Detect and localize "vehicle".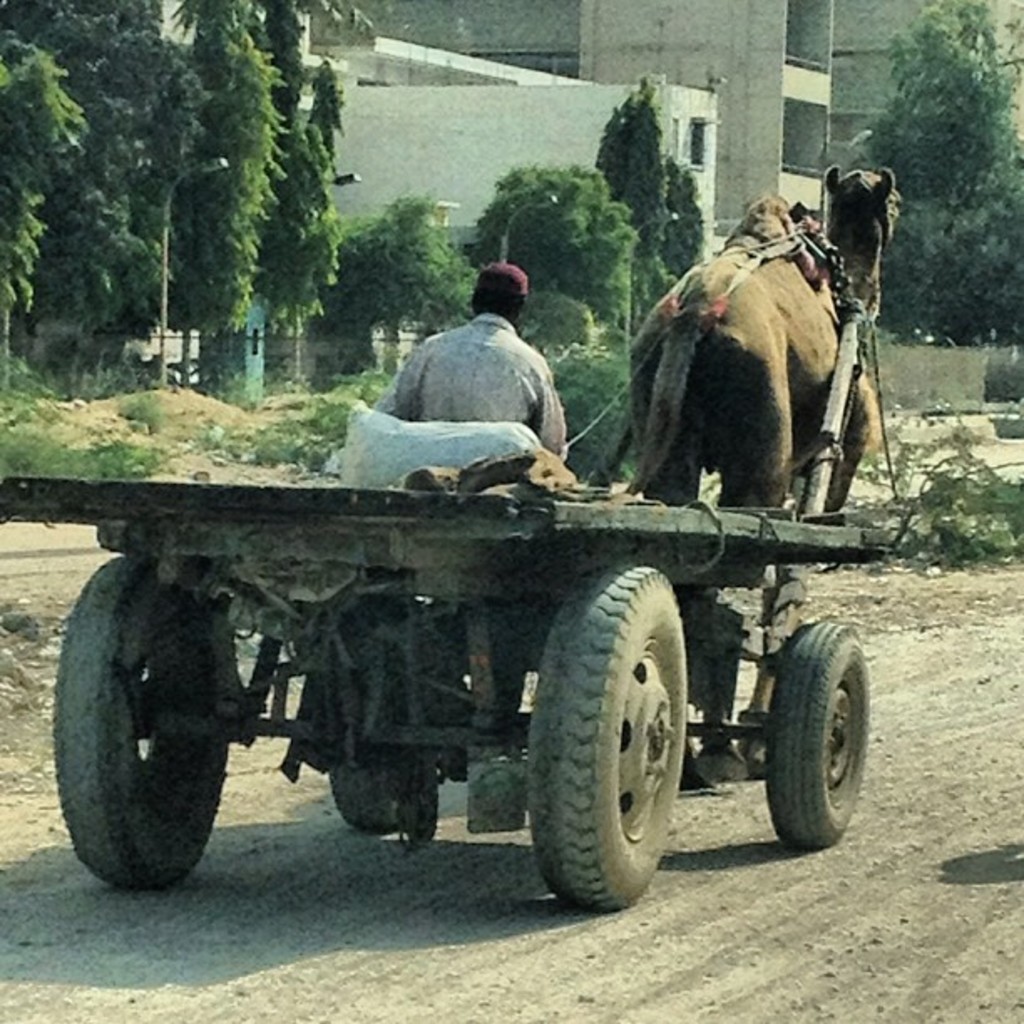
Localized at <bbox>17, 340, 863, 899</bbox>.
